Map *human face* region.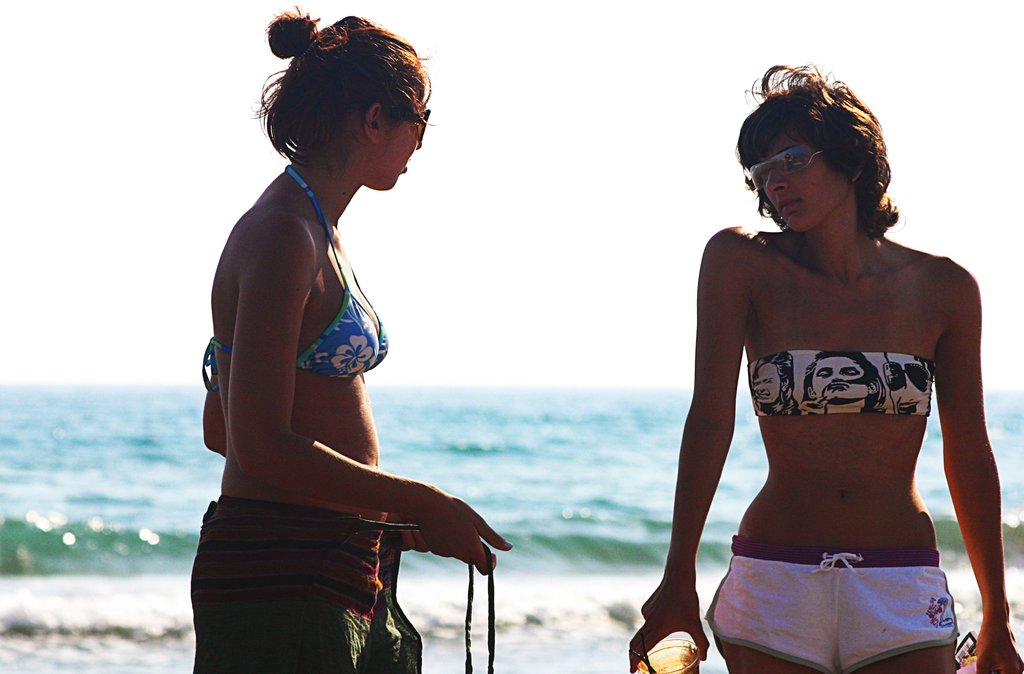
Mapped to BBox(384, 106, 424, 191).
